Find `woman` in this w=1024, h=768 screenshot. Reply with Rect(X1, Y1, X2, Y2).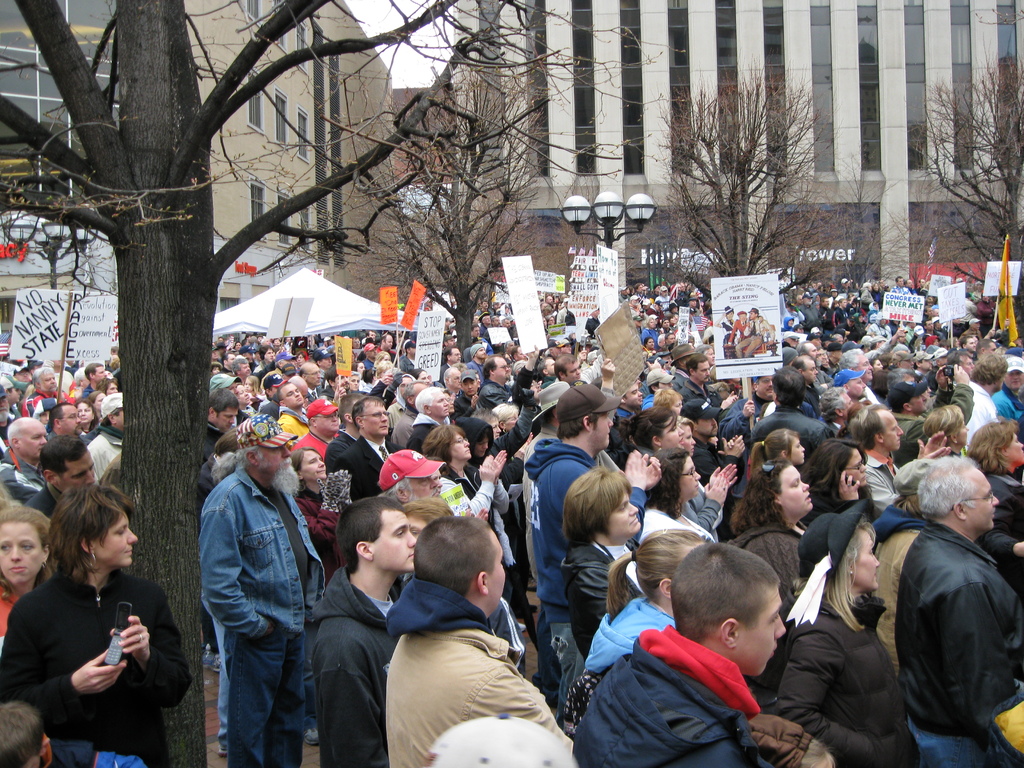
Rect(348, 371, 368, 396).
